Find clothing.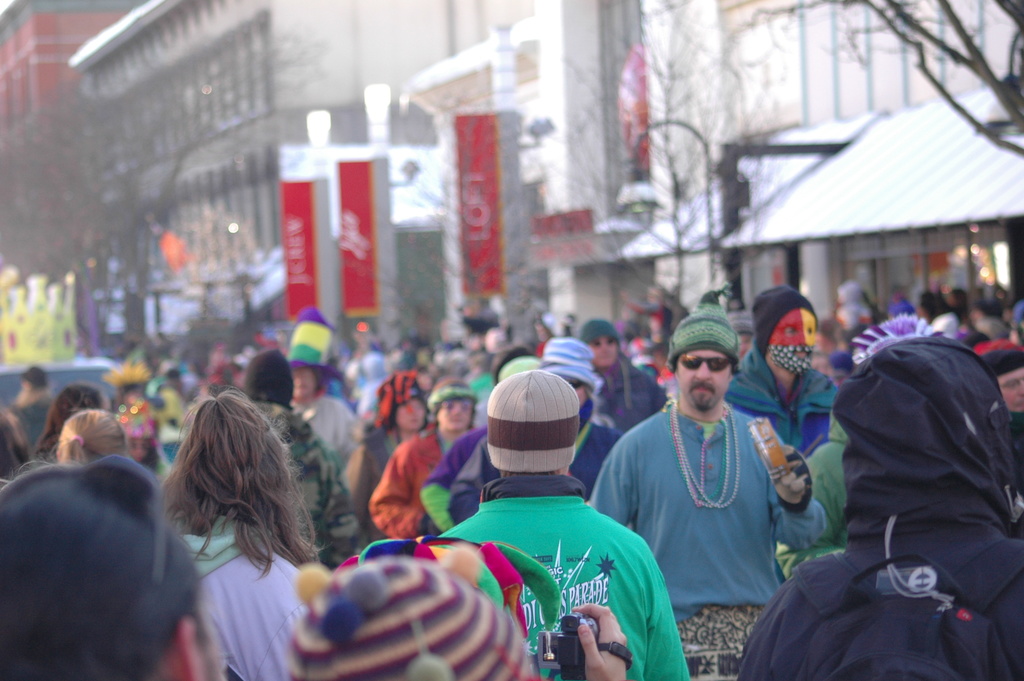
(450,418,620,513).
